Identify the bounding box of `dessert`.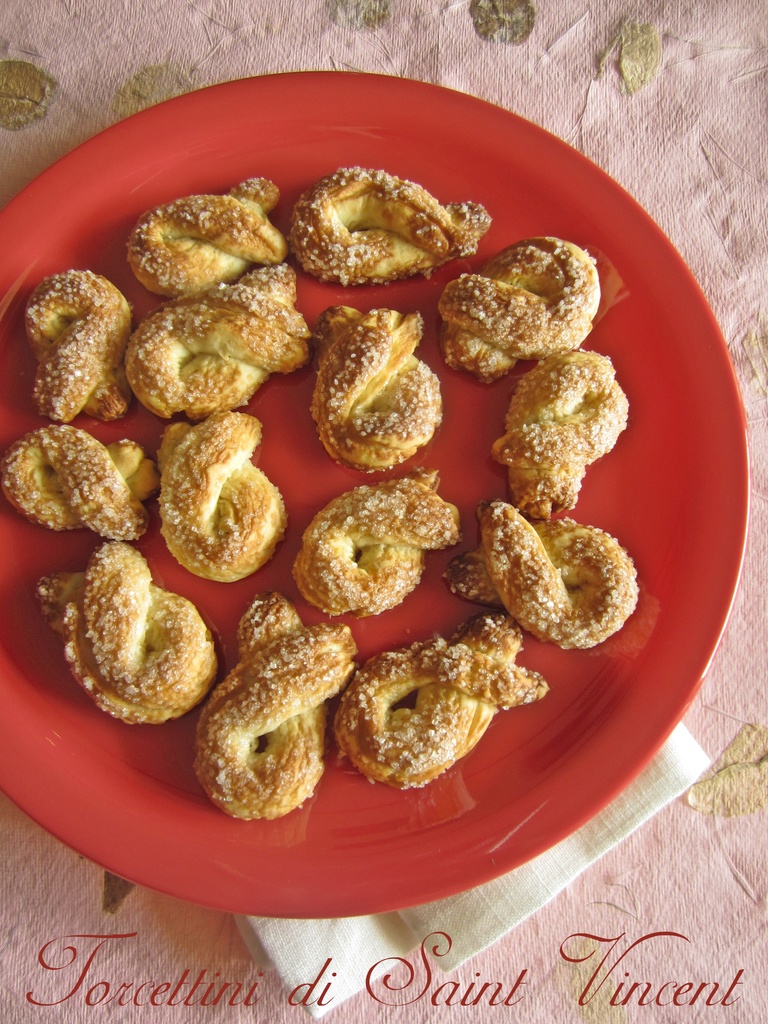
bbox(452, 503, 652, 640).
